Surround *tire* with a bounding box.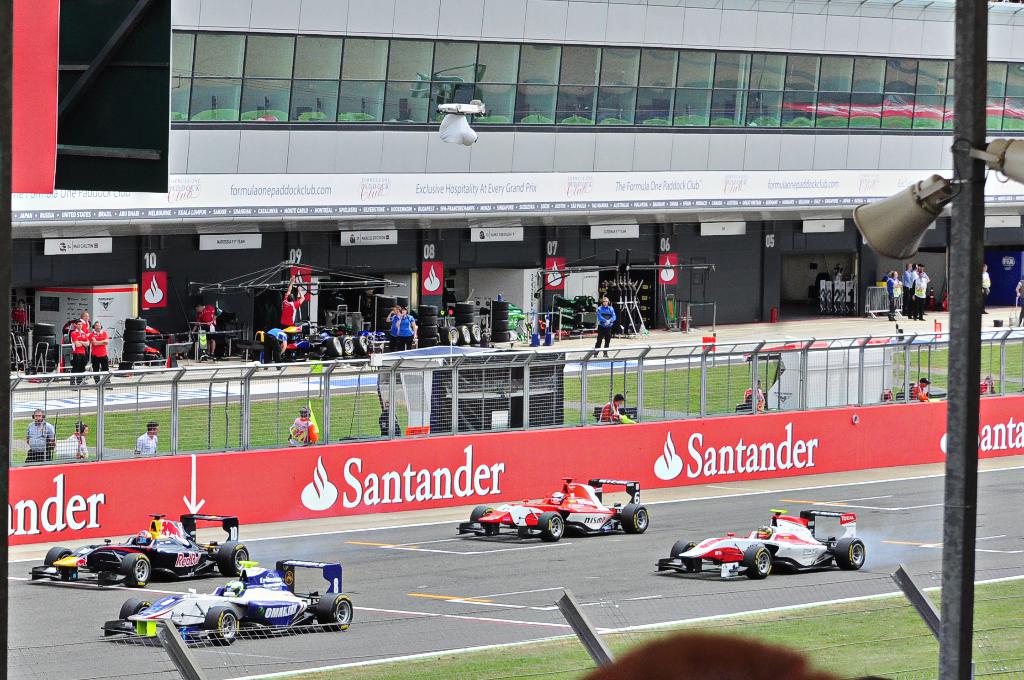
bbox=(743, 546, 774, 578).
